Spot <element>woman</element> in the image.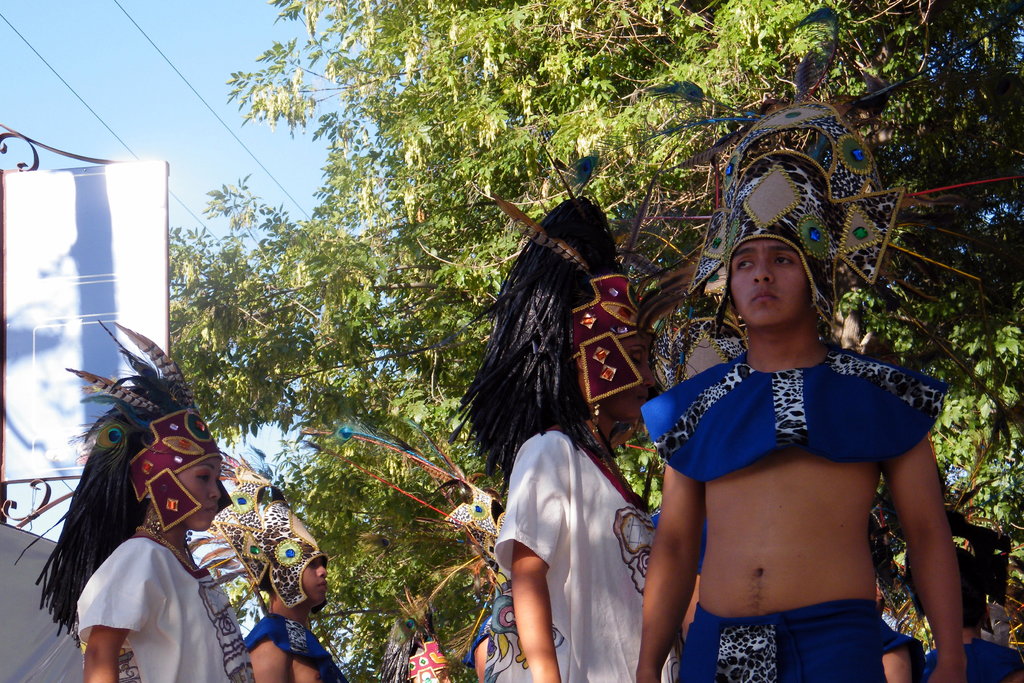
<element>woman</element> found at 82 327 256 682.
